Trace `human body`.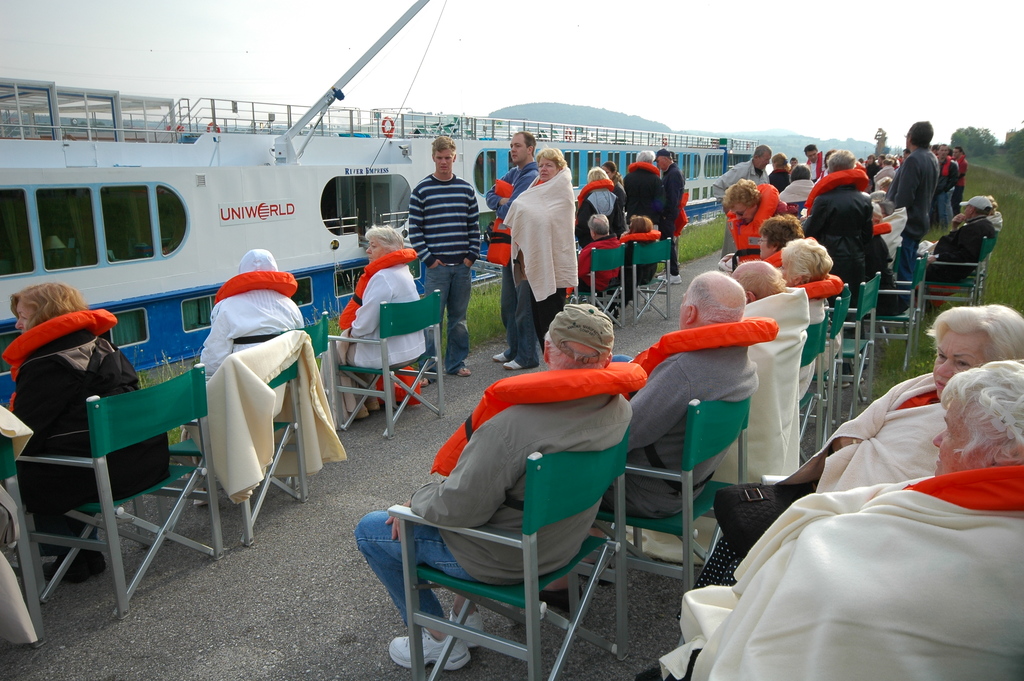
Traced to x1=620, y1=171, x2=666, y2=247.
